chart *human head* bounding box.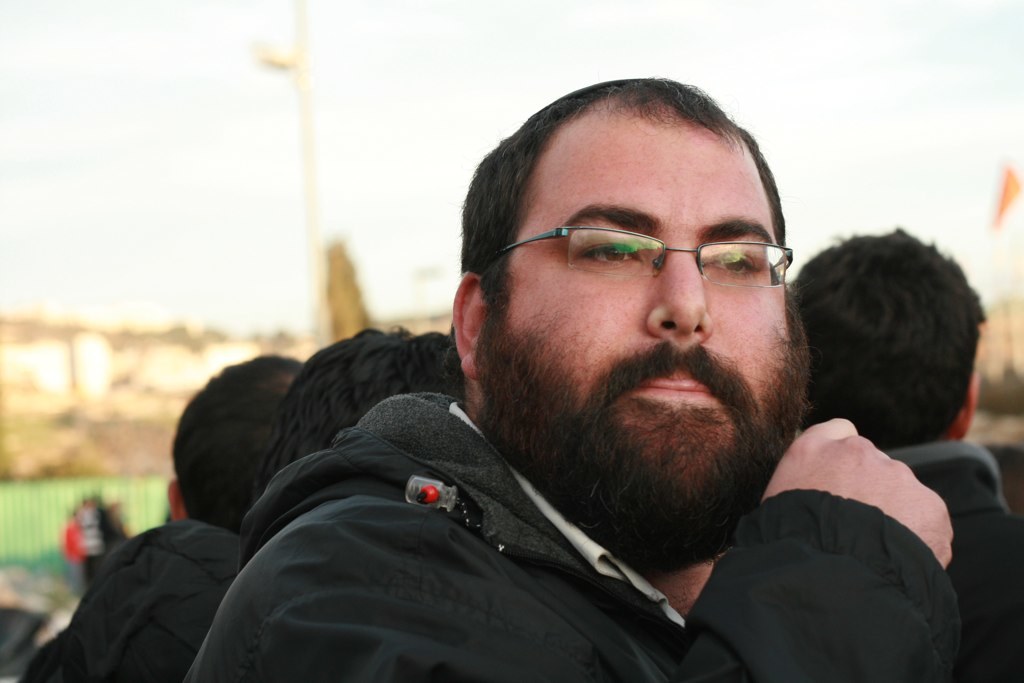
Charted: region(251, 329, 465, 517).
